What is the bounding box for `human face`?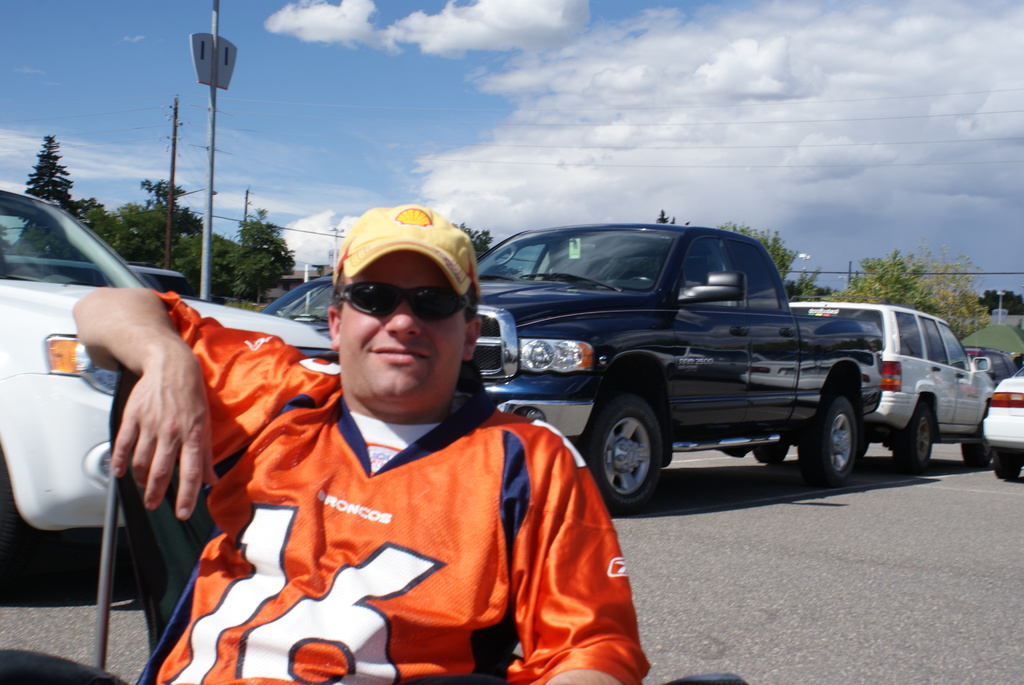
(338, 251, 467, 398).
